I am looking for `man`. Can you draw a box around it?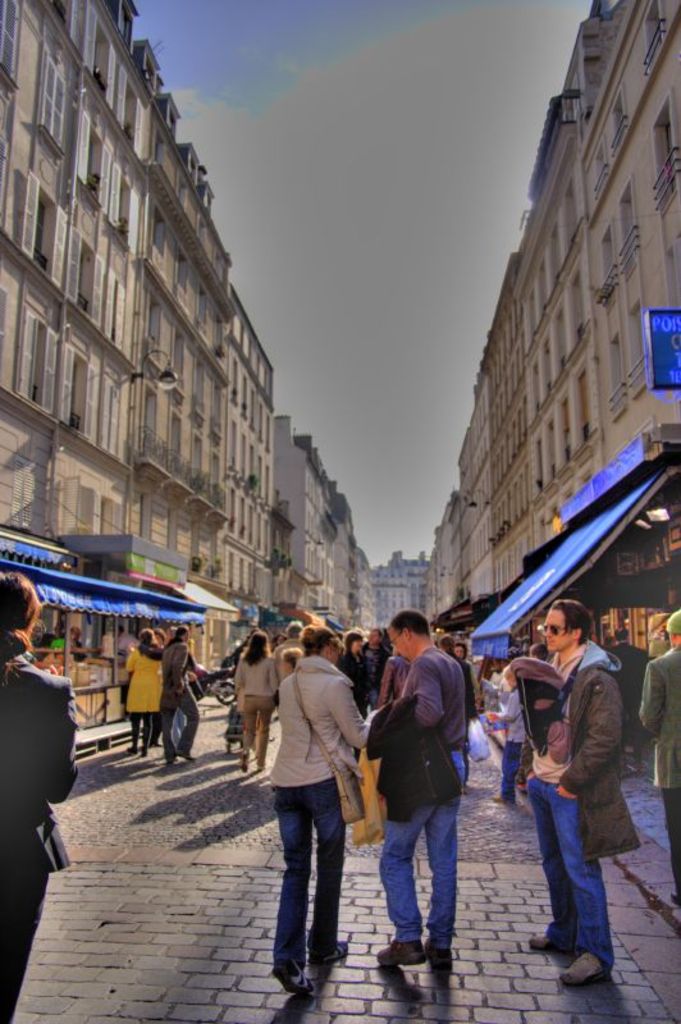
Sure, the bounding box is pyautogui.locateOnScreen(110, 626, 133, 657).
